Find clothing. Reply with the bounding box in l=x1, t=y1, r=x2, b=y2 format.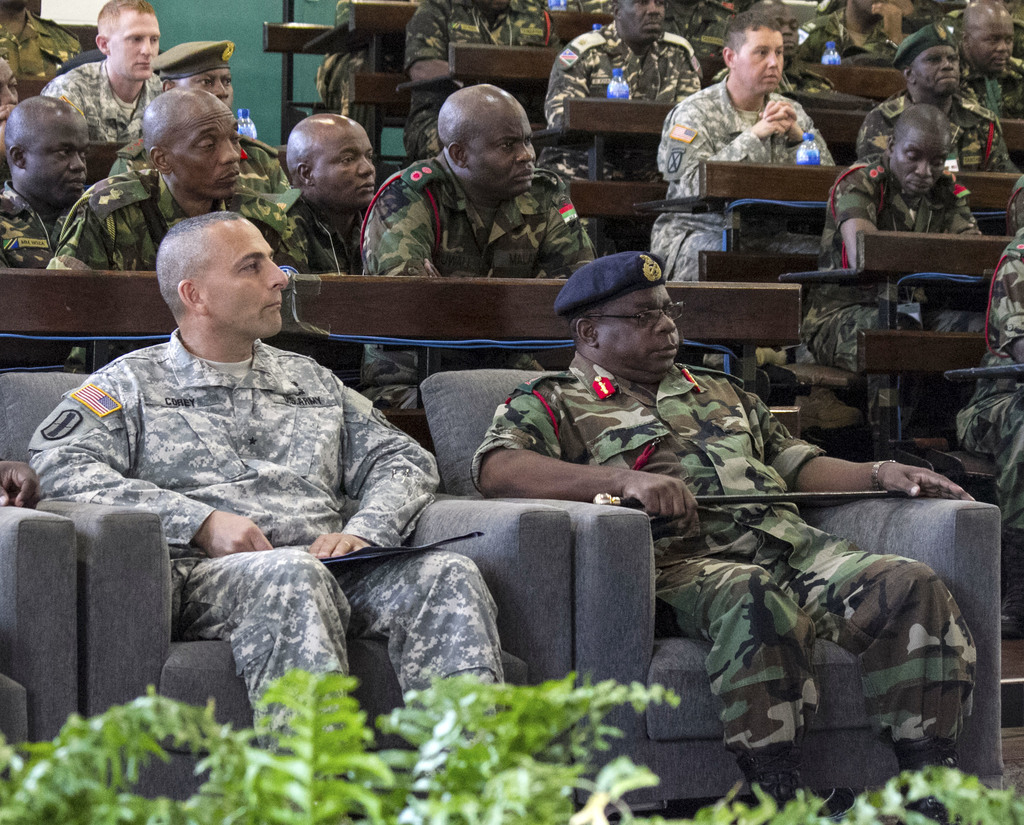
l=0, t=186, r=93, b=274.
